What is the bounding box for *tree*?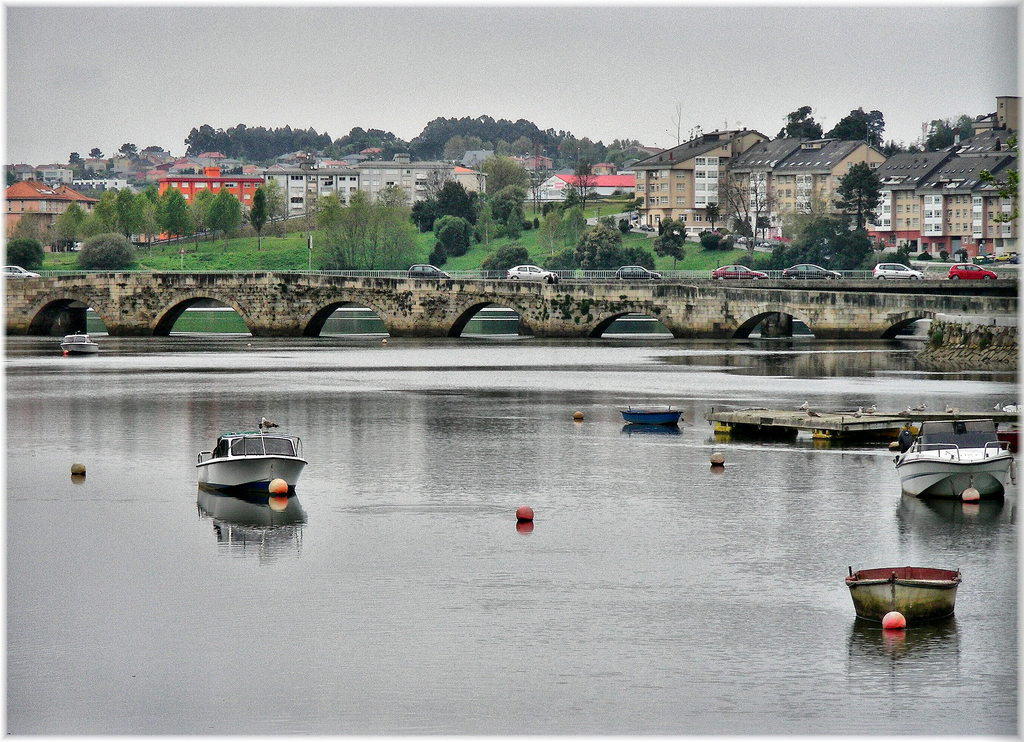
{"x1": 831, "y1": 159, "x2": 886, "y2": 227}.
